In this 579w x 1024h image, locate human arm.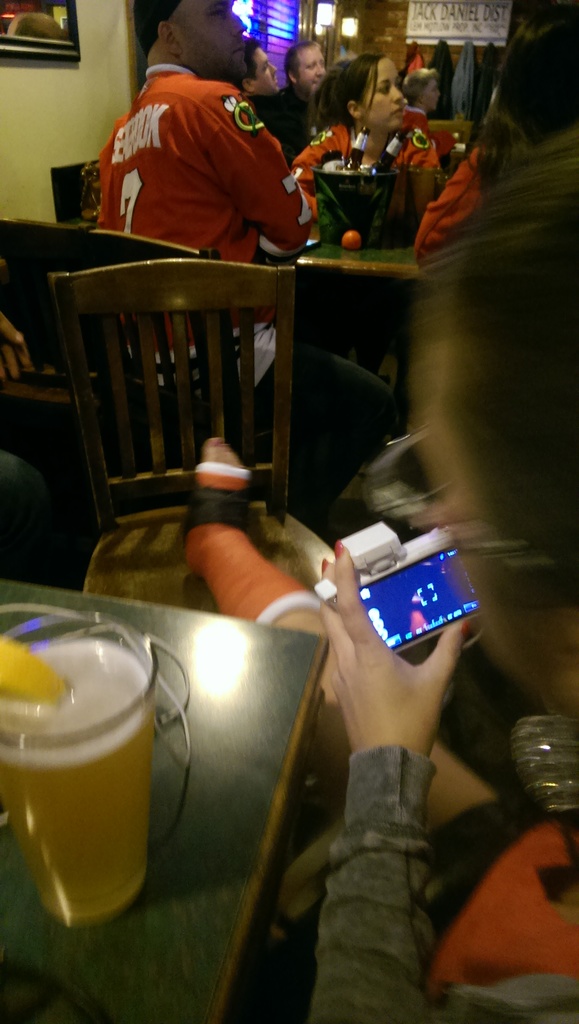
Bounding box: (left=286, top=545, right=489, bottom=1016).
